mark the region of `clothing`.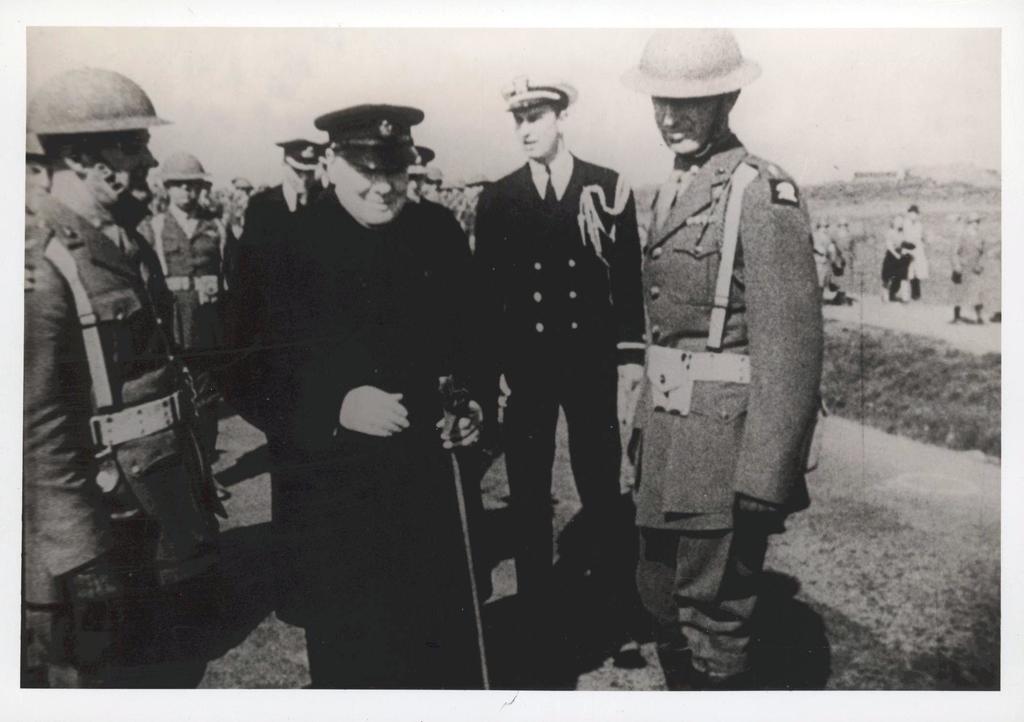
Region: region(230, 182, 493, 681).
